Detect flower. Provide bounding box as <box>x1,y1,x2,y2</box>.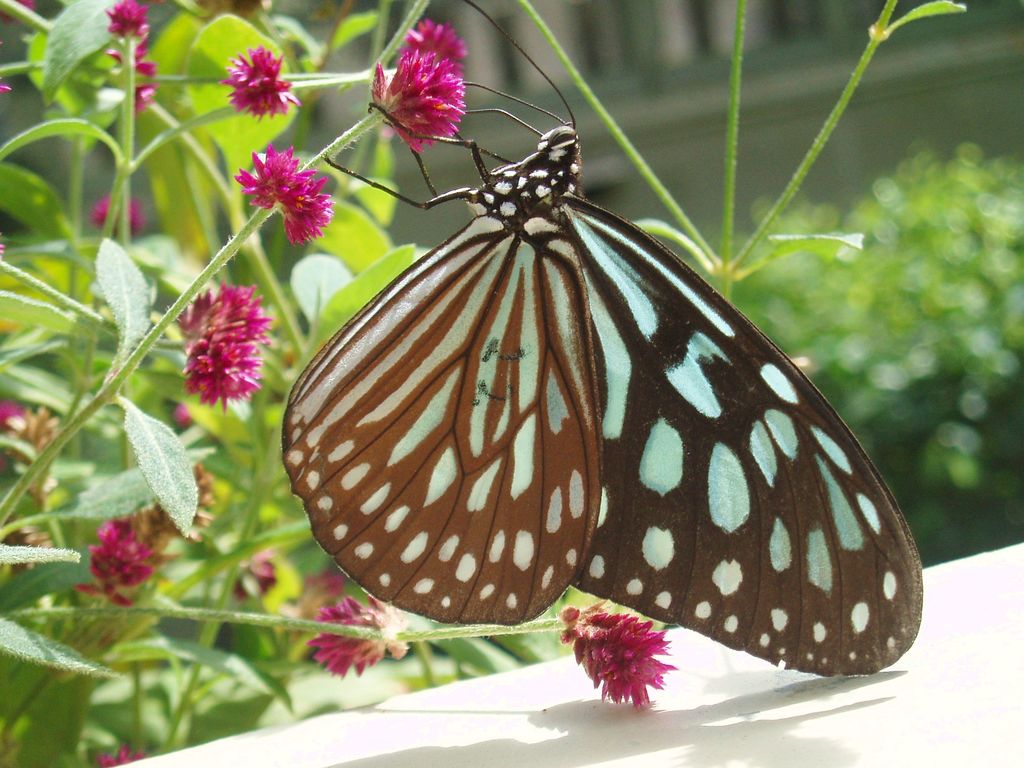
<box>376,42,476,156</box>.
